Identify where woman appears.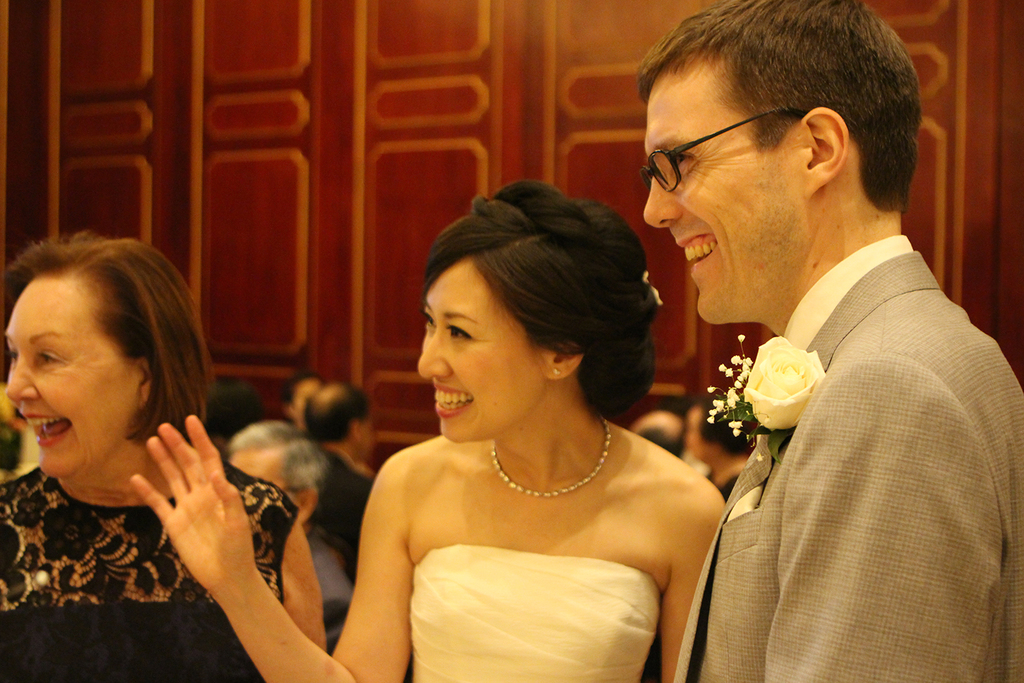
Appears at l=0, t=210, r=259, b=655.
